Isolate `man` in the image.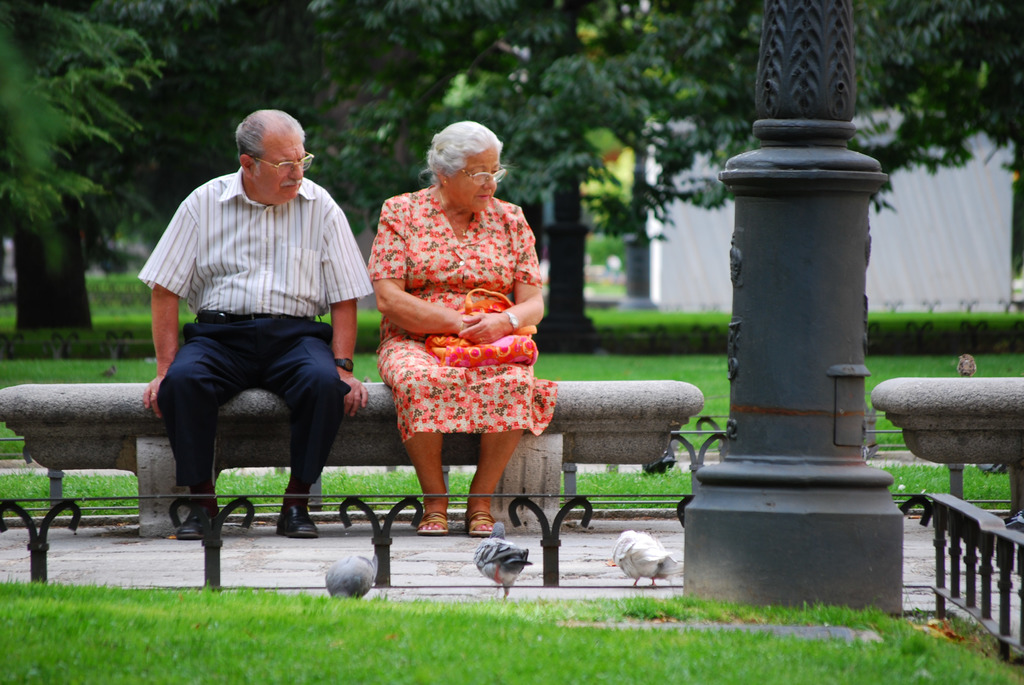
Isolated region: box(150, 85, 349, 537).
